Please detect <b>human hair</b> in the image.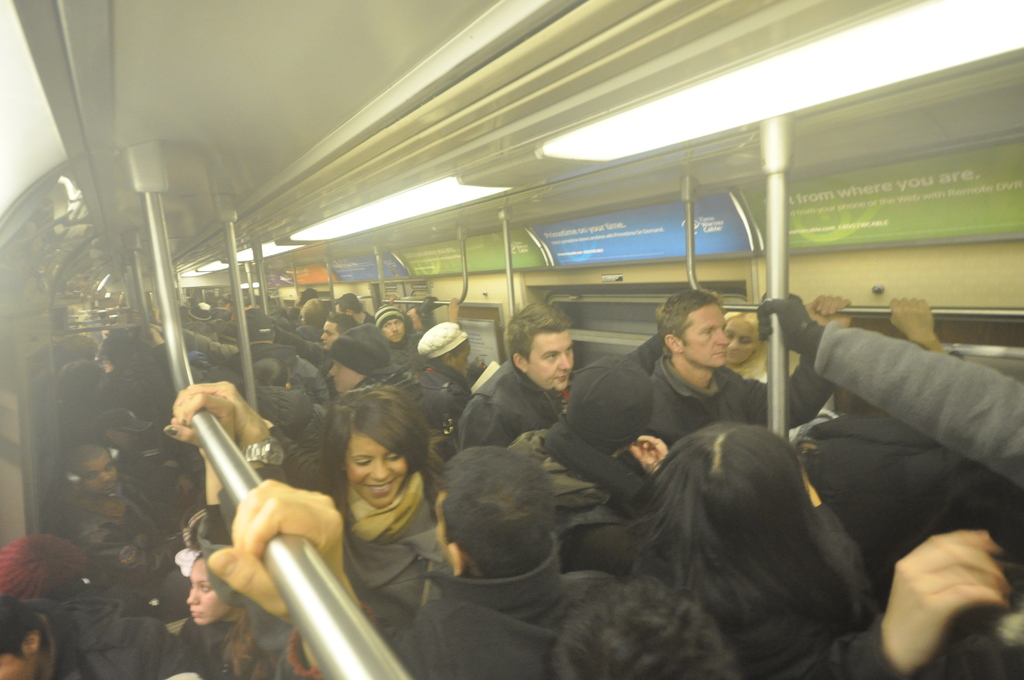
crop(724, 309, 769, 378).
